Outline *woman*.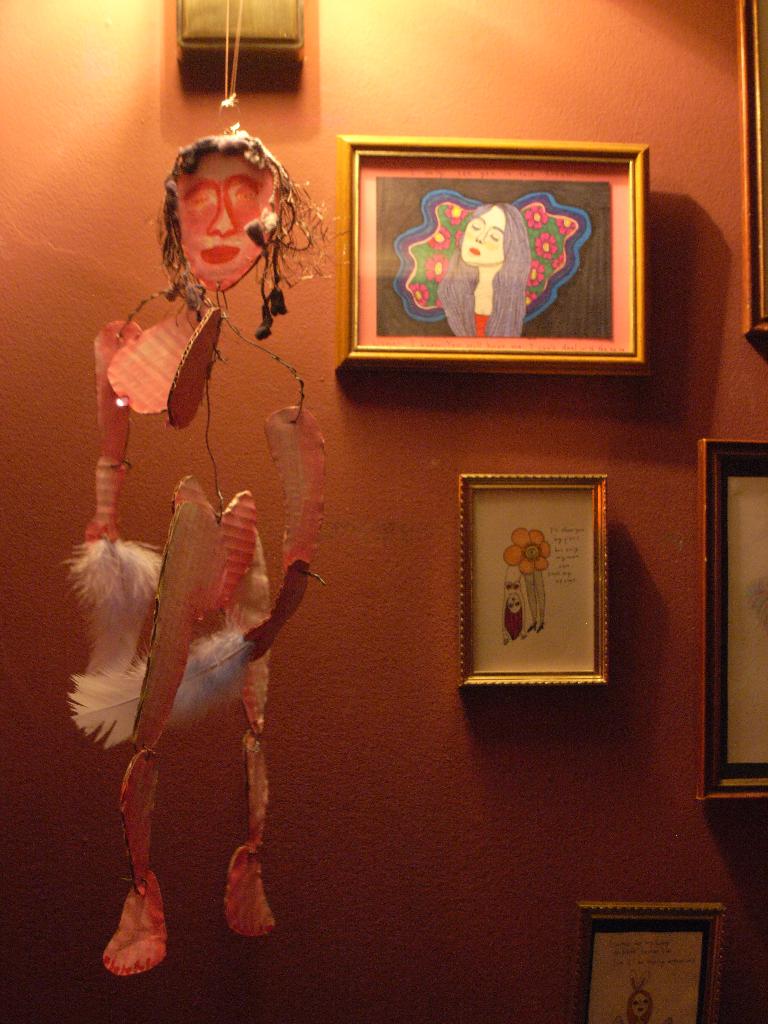
Outline: {"left": 435, "top": 200, "right": 532, "bottom": 340}.
